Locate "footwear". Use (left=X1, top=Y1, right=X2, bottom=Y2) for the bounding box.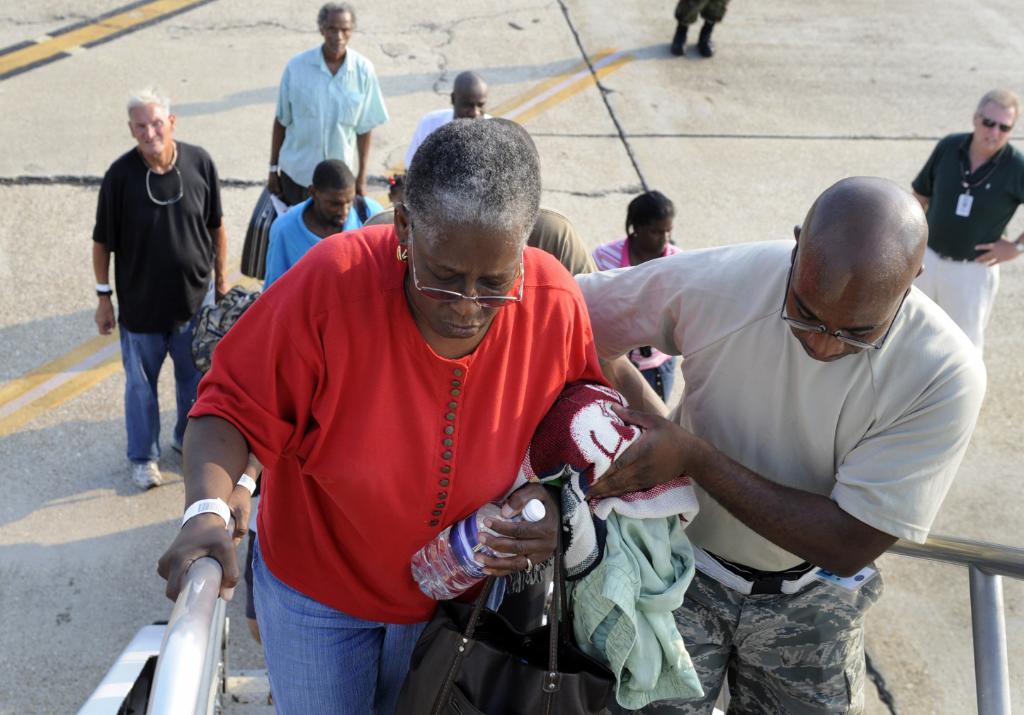
(left=168, top=431, right=184, bottom=457).
